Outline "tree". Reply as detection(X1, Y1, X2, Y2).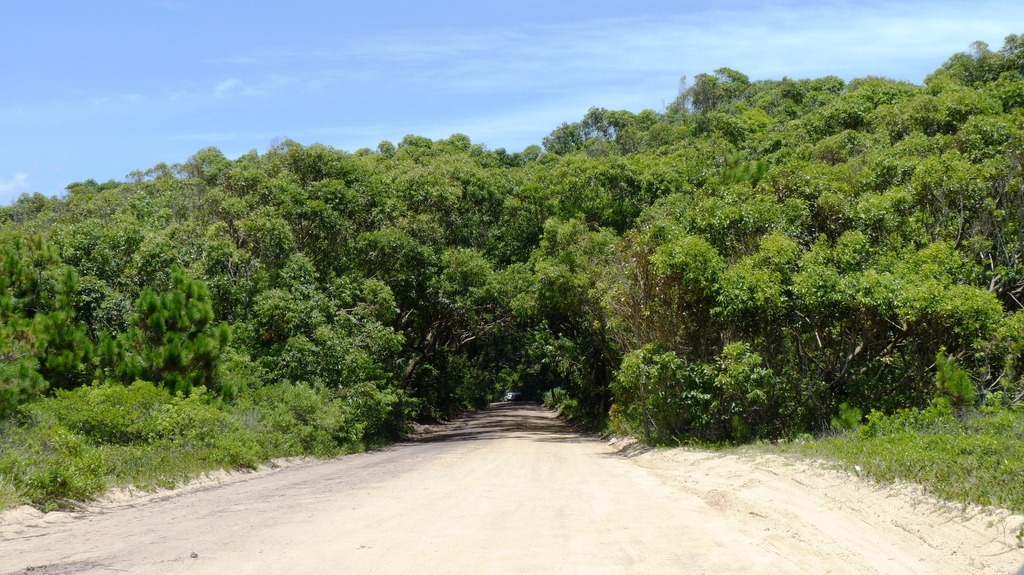
detection(609, 65, 826, 404).
